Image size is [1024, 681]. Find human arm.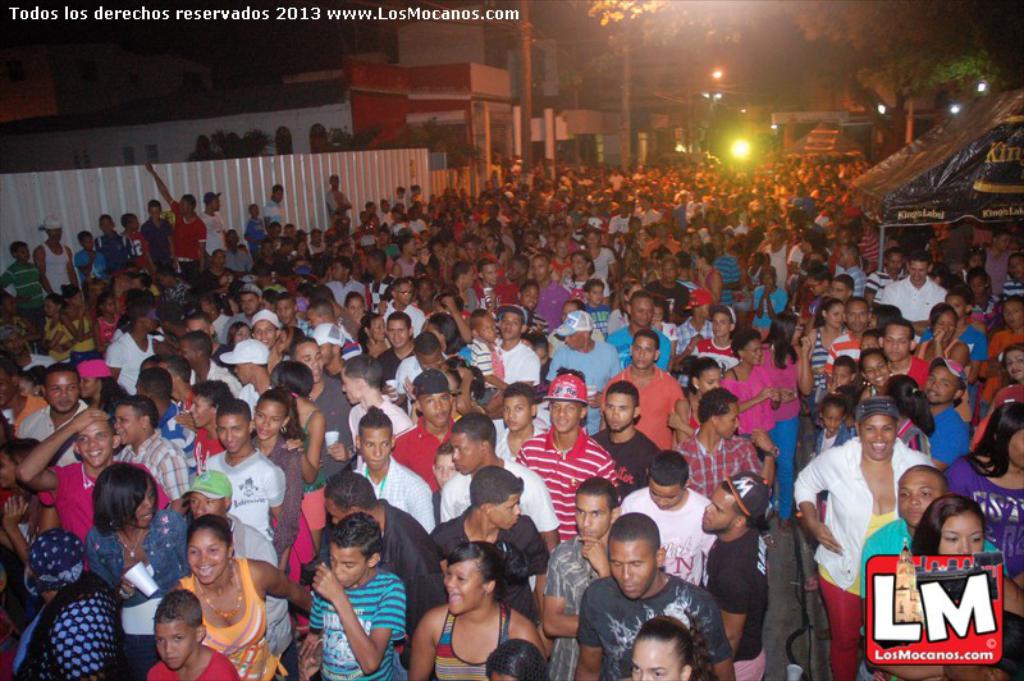
x1=407 y1=612 x2=438 y2=680.
